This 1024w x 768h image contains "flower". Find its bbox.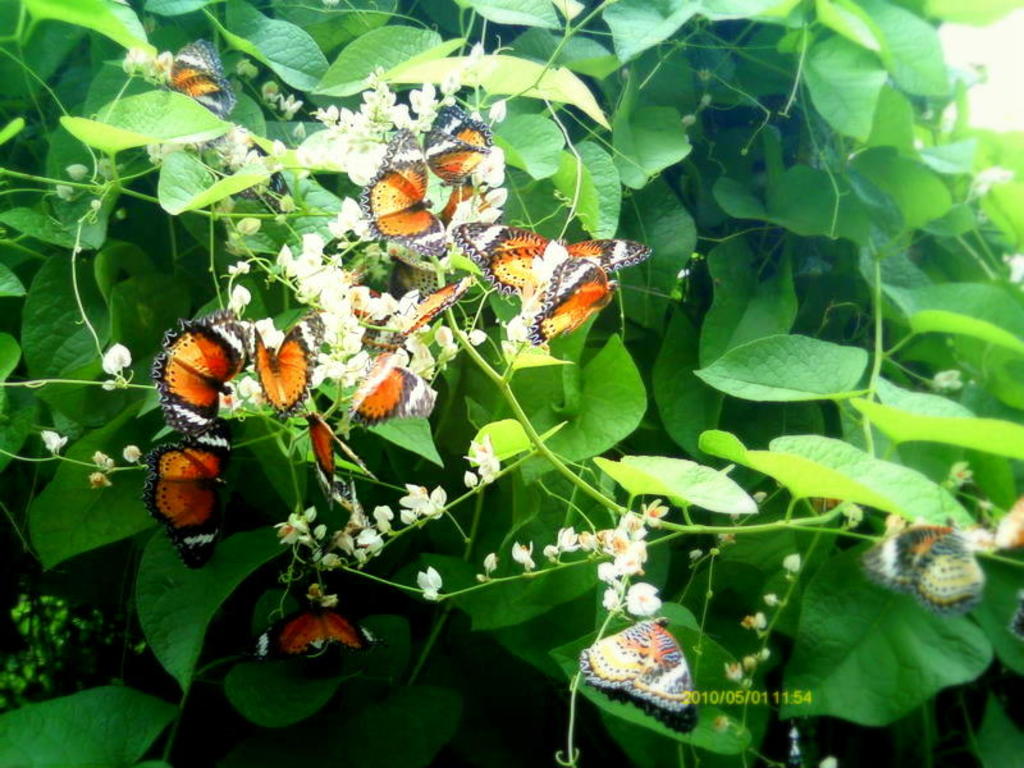
box(353, 524, 384, 556).
